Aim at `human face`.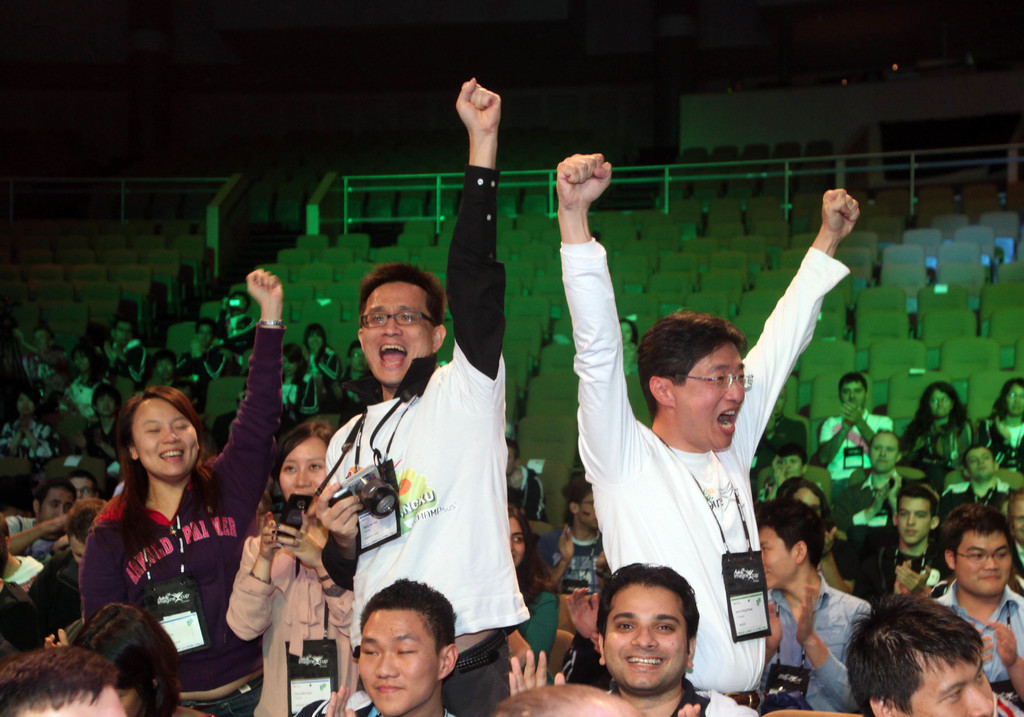
Aimed at region(17, 689, 130, 716).
